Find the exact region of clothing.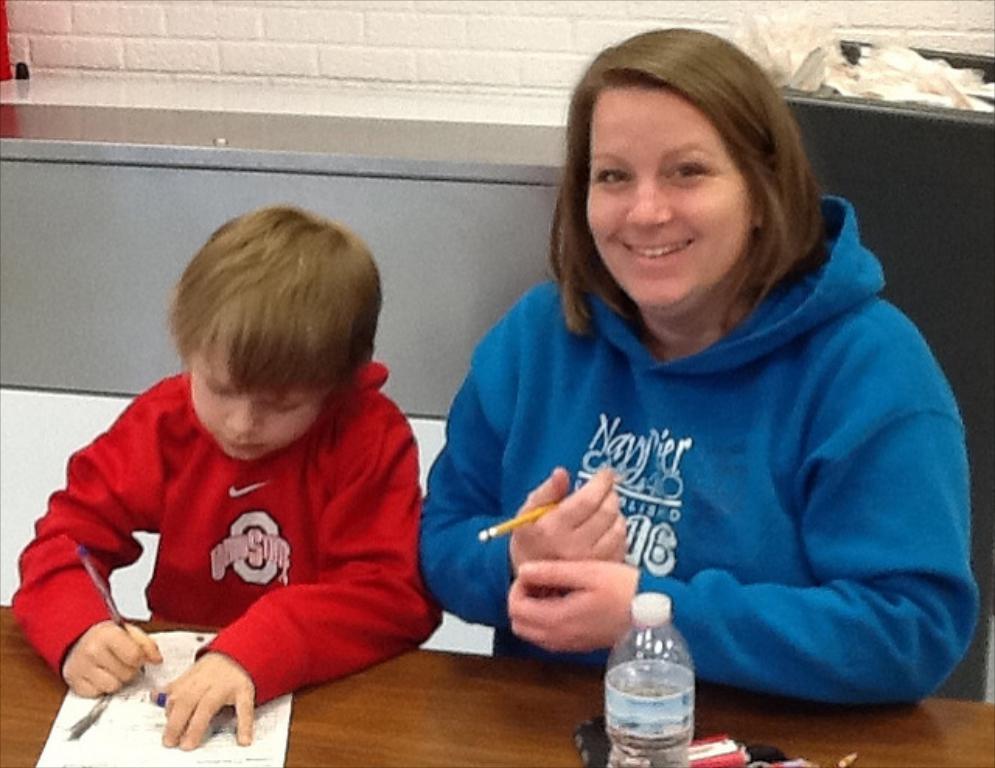
Exact region: <region>431, 179, 976, 726</region>.
